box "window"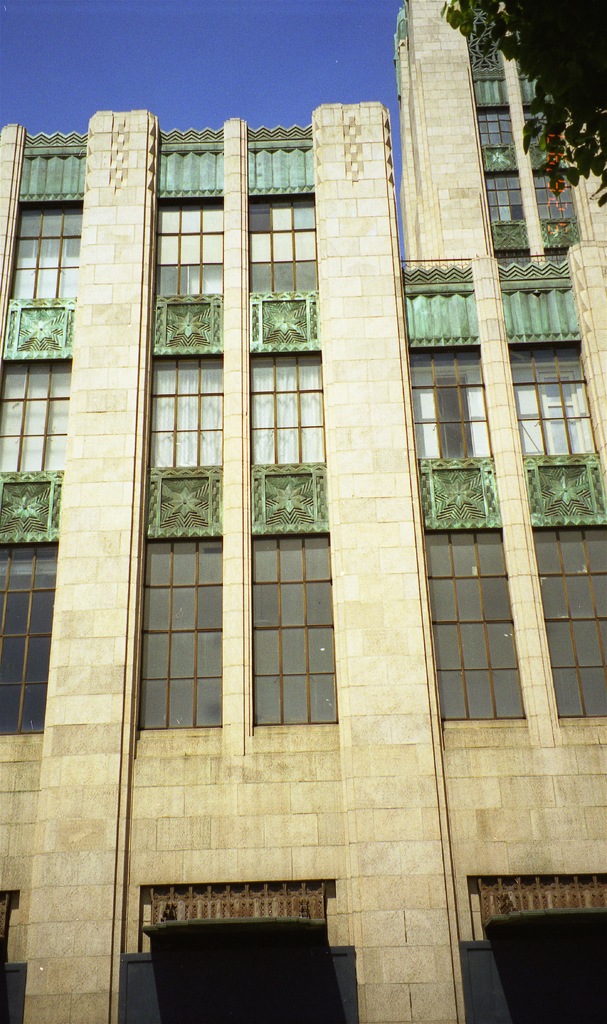
<box>0,192,86,314</box>
